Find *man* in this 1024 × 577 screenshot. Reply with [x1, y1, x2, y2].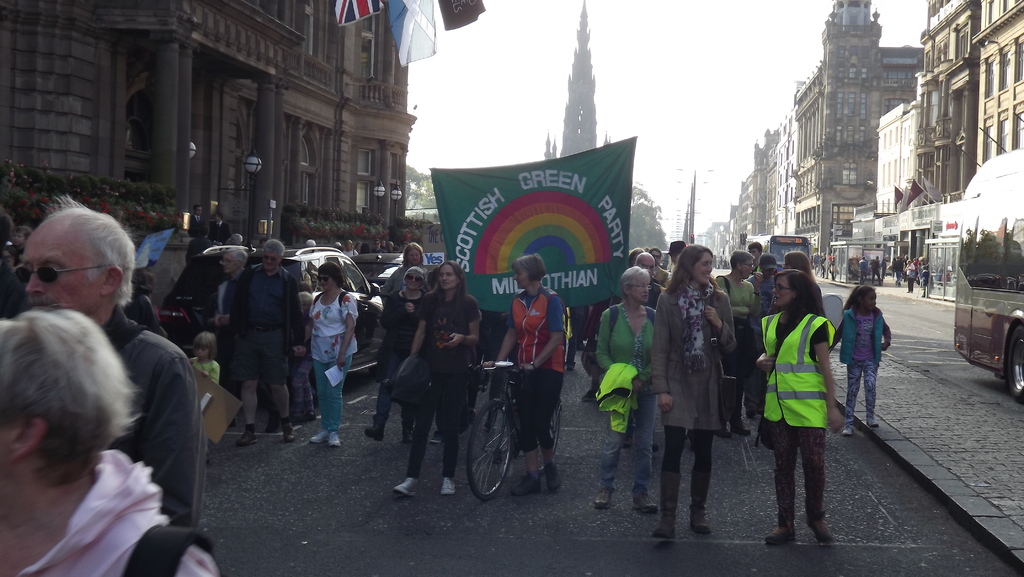
[228, 240, 309, 446].
